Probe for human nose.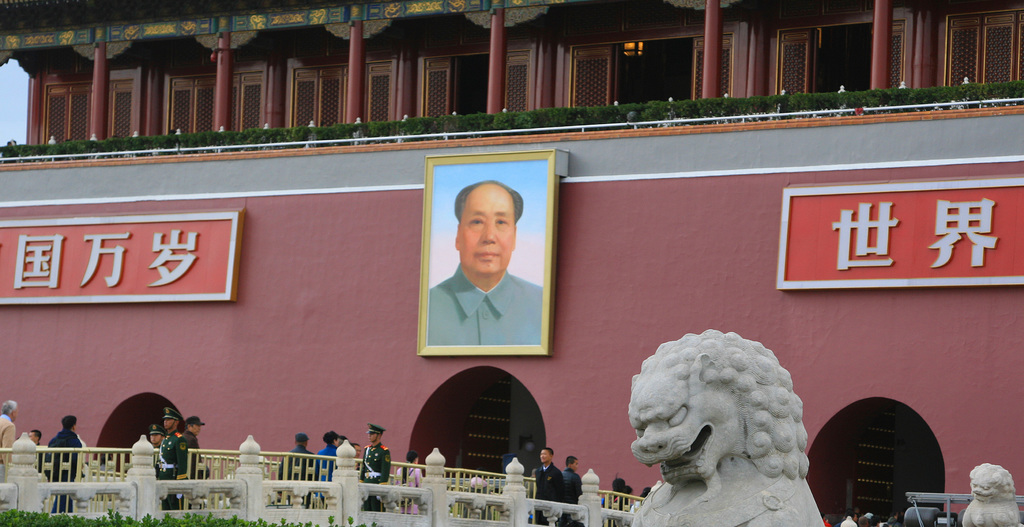
Probe result: {"left": 483, "top": 216, "right": 500, "bottom": 244}.
